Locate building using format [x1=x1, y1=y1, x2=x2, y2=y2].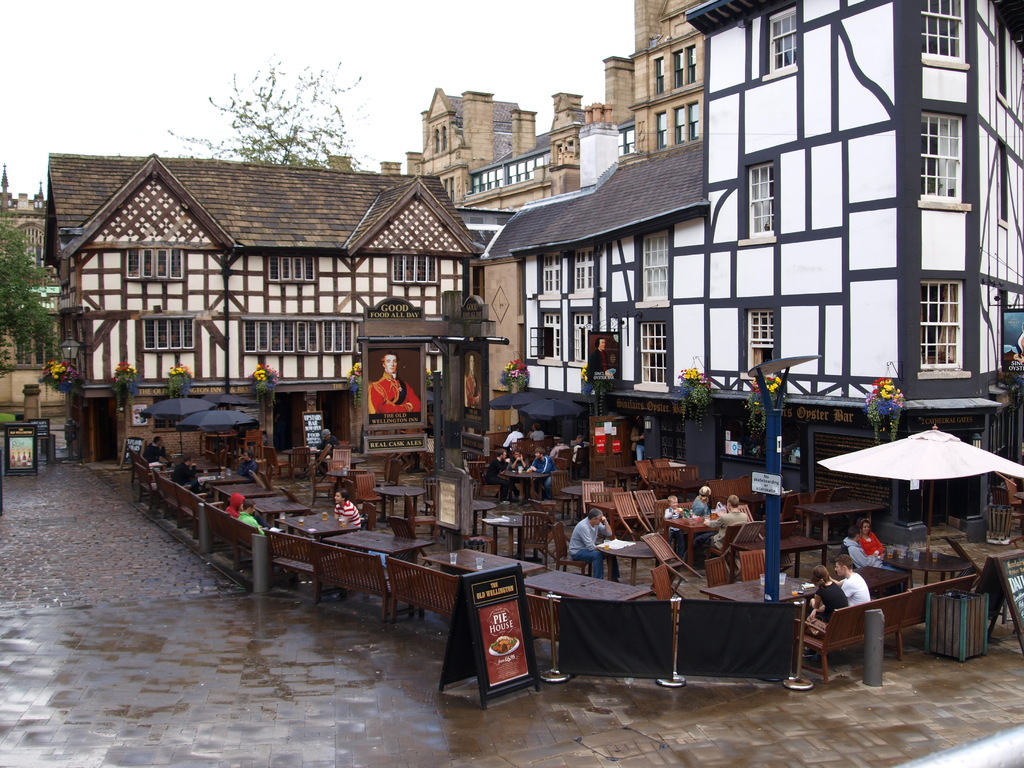
[x1=45, y1=150, x2=488, y2=467].
